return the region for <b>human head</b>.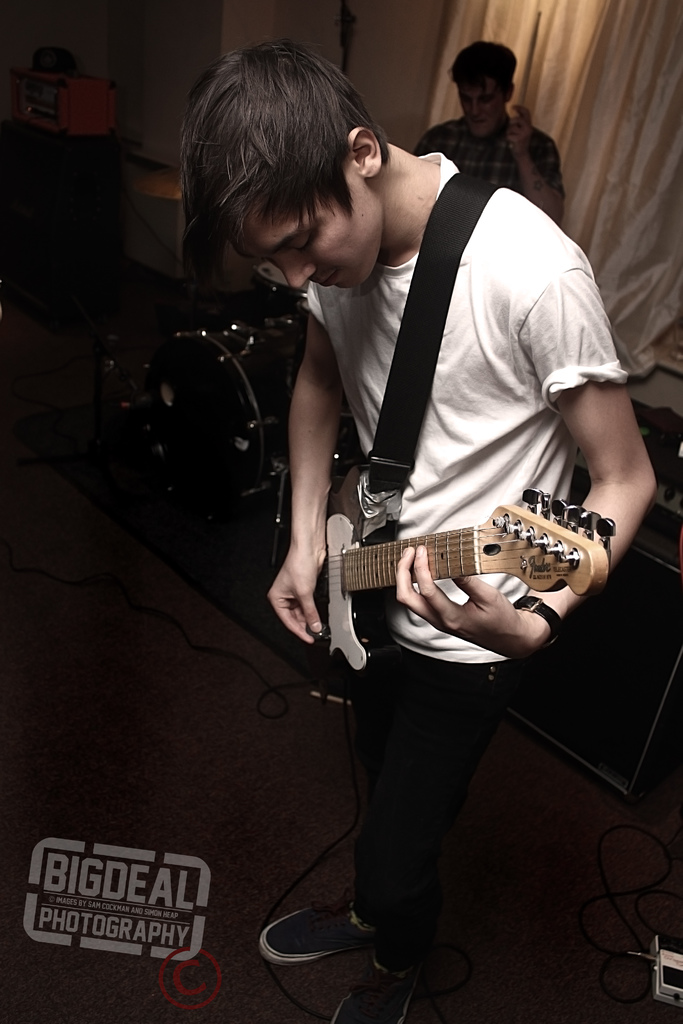
{"x1": 176, "y1": 42, "x2": 426, "y2": 287}.
